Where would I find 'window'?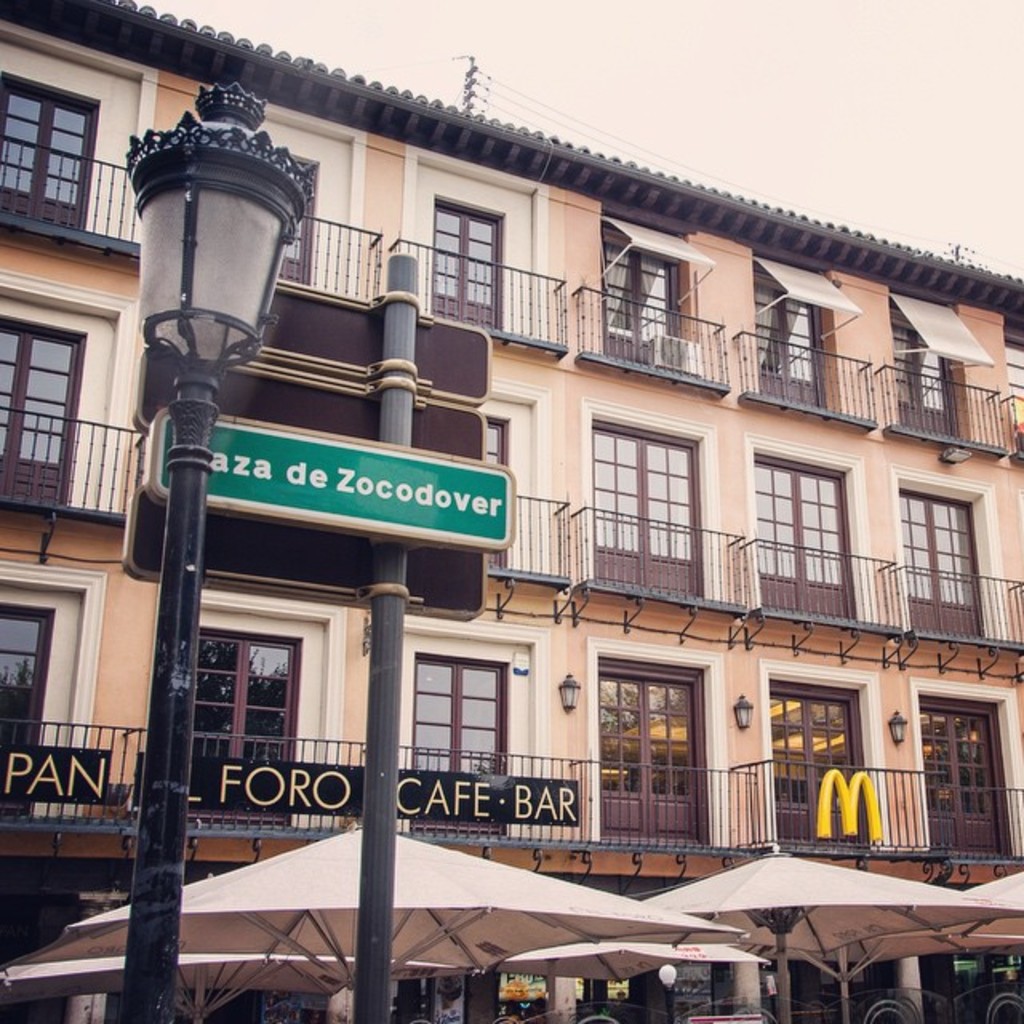
At <box>901,491,979,637</box>.
